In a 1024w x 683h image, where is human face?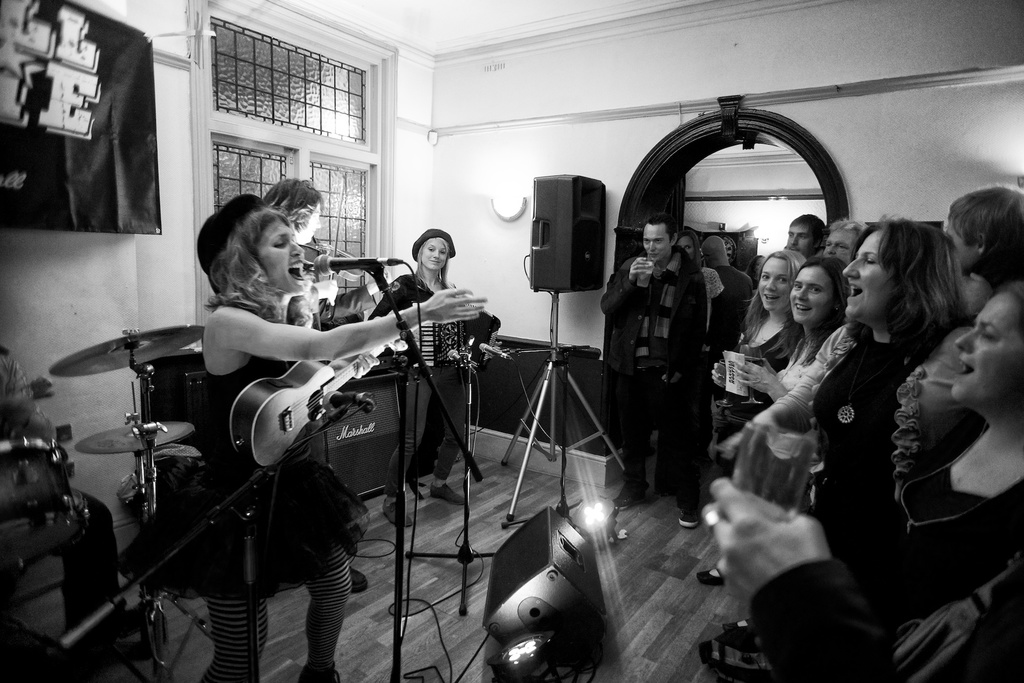
[957,295,1023,406].
